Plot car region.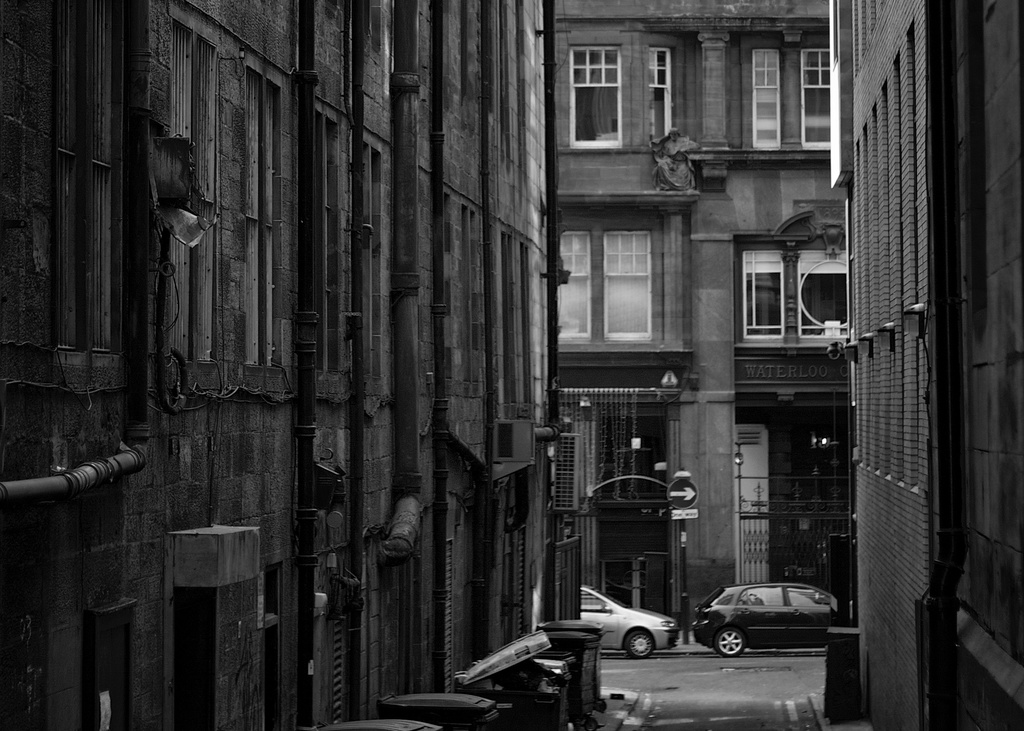
Plotted at (685,585,851,663).
